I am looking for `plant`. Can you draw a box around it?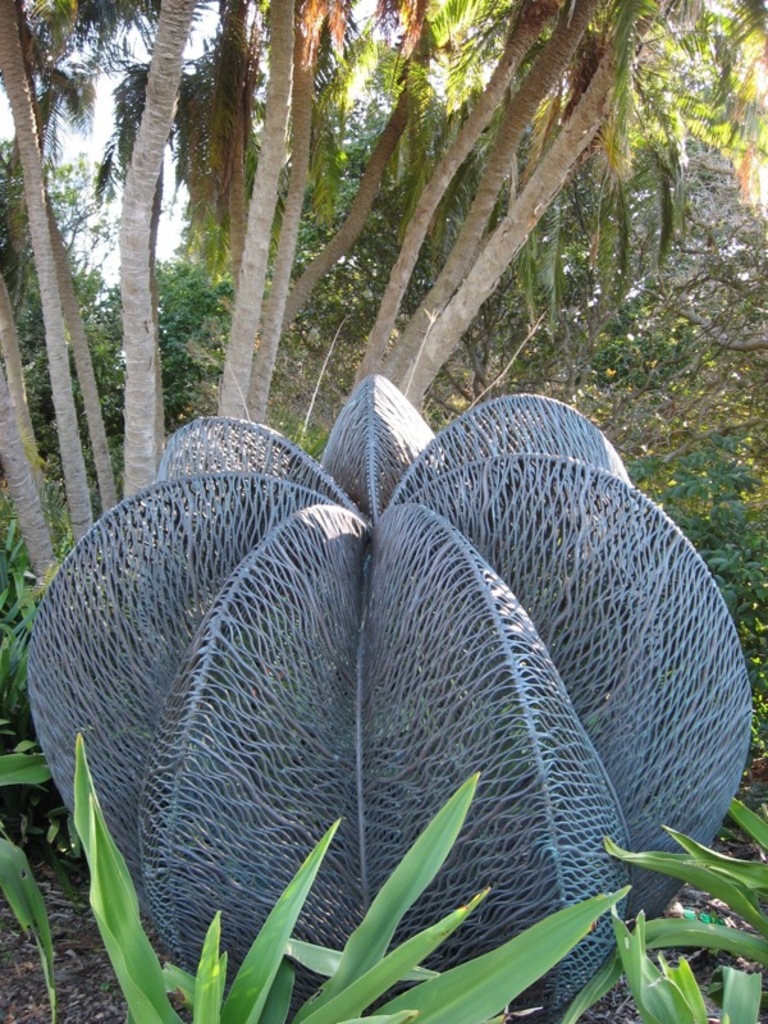
Sure, the bounding box is [549, 791, 767, 1023].
